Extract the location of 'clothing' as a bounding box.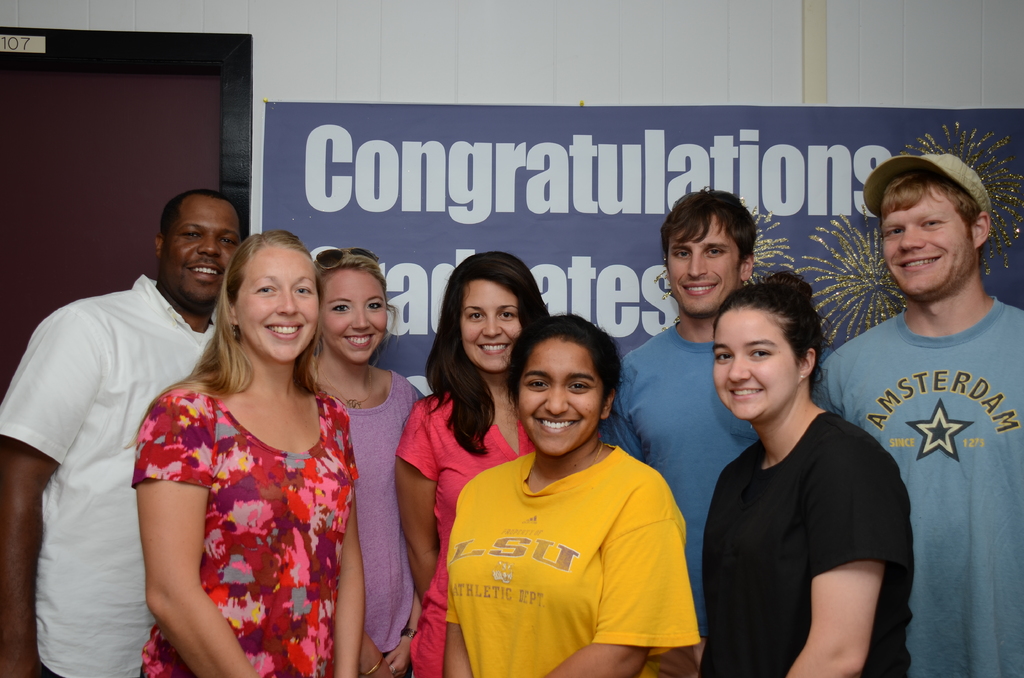
l=808, t=305, r=1023, b=677.
